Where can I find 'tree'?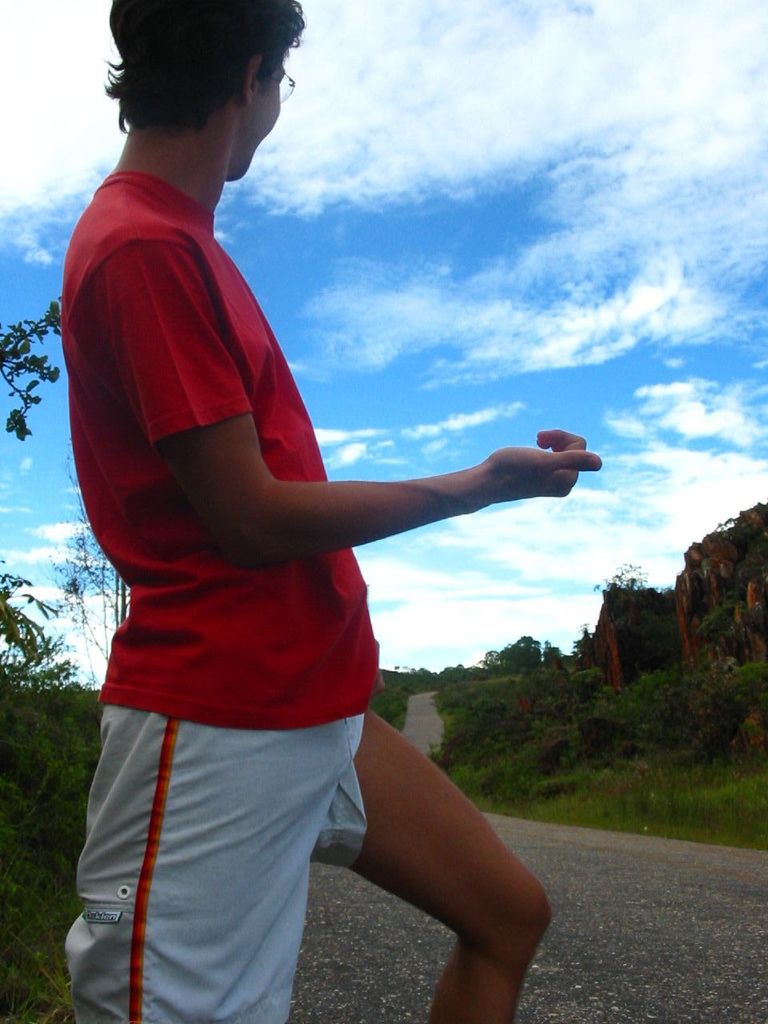
You can find it at 0:284:56:462.
